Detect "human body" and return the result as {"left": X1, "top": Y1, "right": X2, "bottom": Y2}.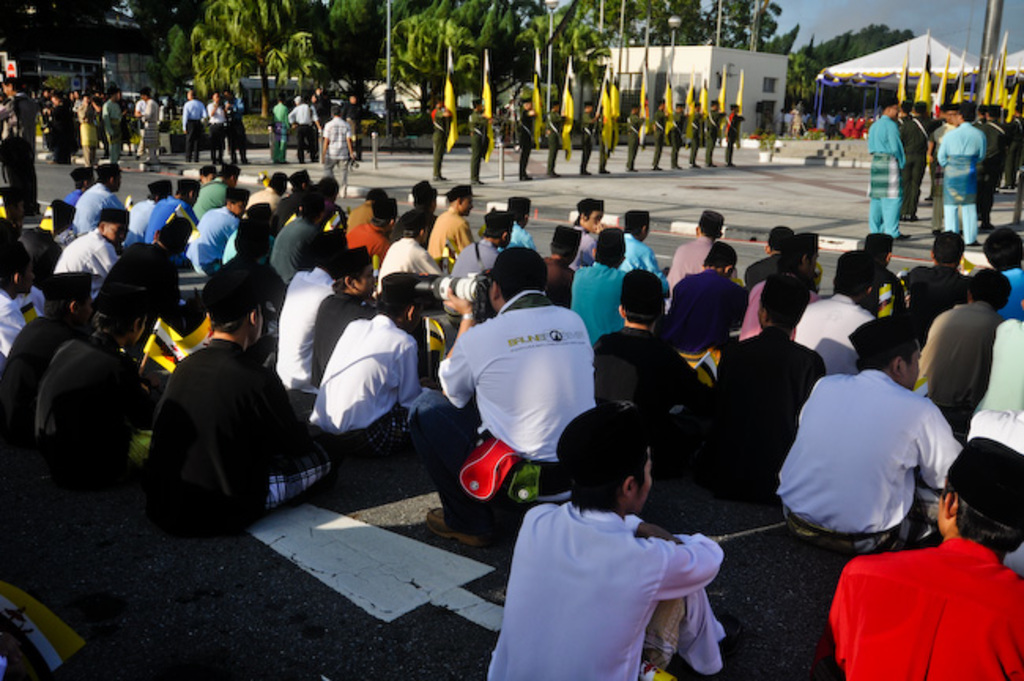
{"left": 307, "top": 240, "right": 377, "bottom": 389}.
